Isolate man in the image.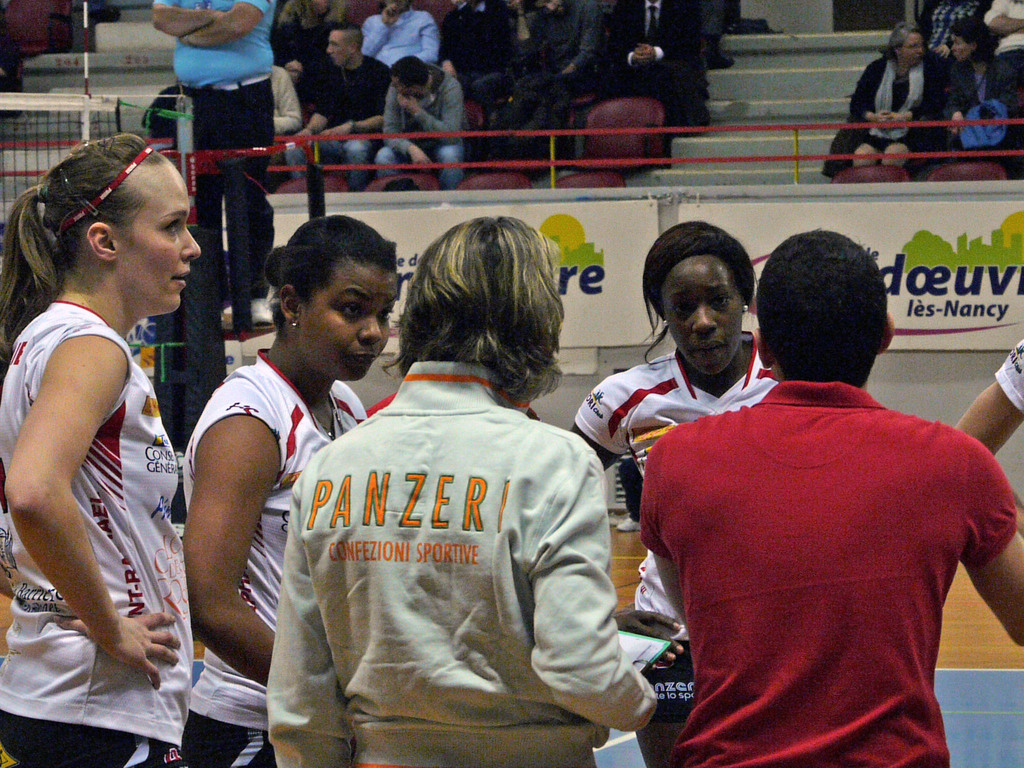
Isolated region: crop(371, 54, 460, 200).
